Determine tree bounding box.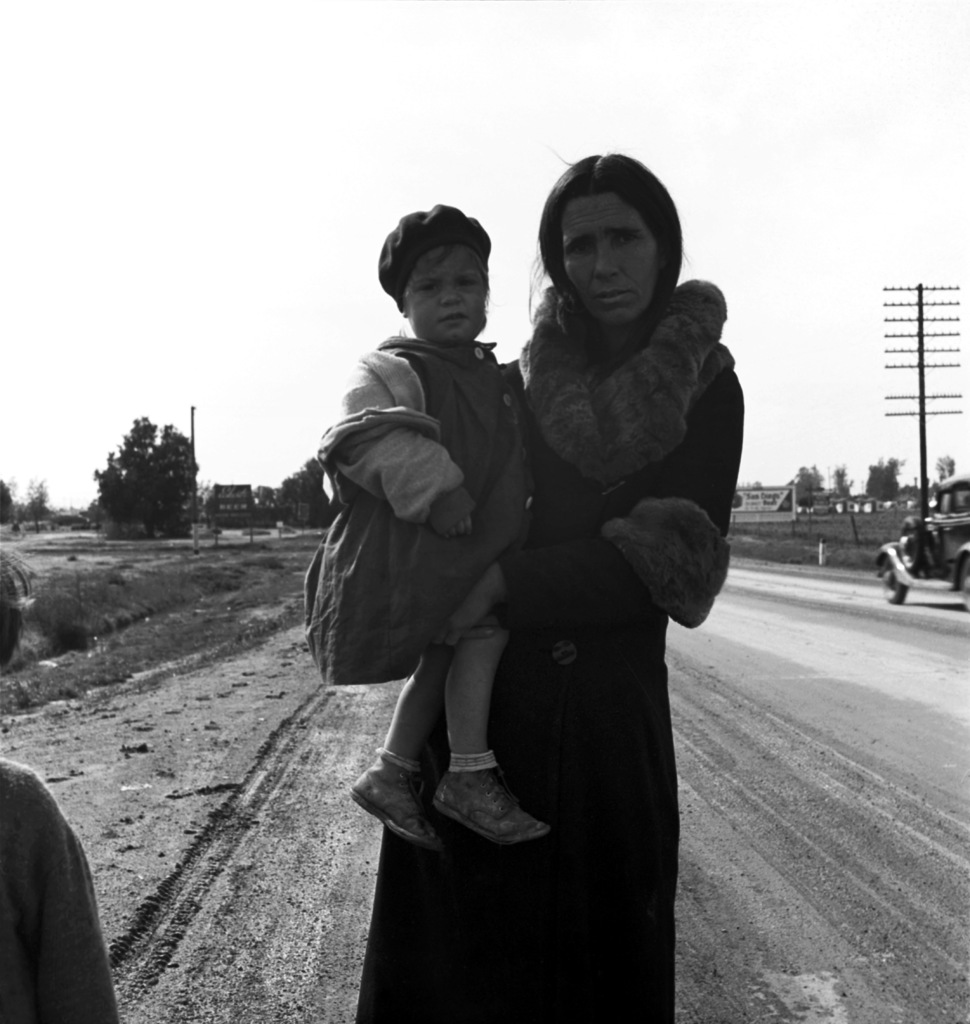
Determined: <bbox>829, 464, 855, 497</bbox>.
